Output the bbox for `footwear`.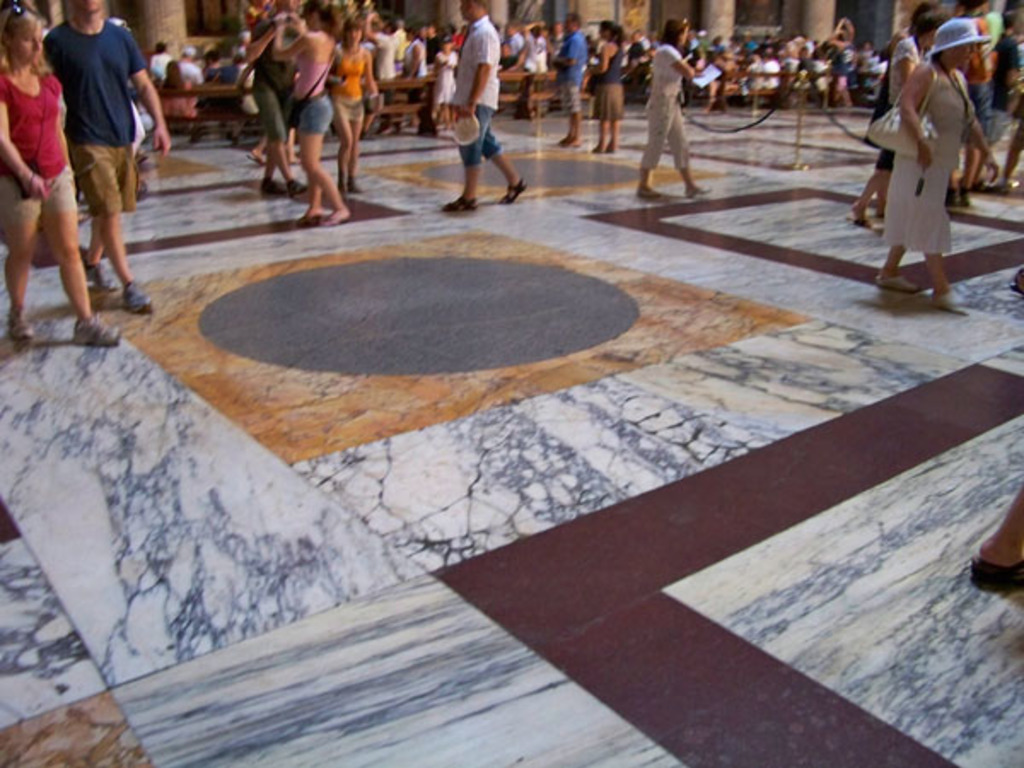
box(77, 316, 123, 353).
